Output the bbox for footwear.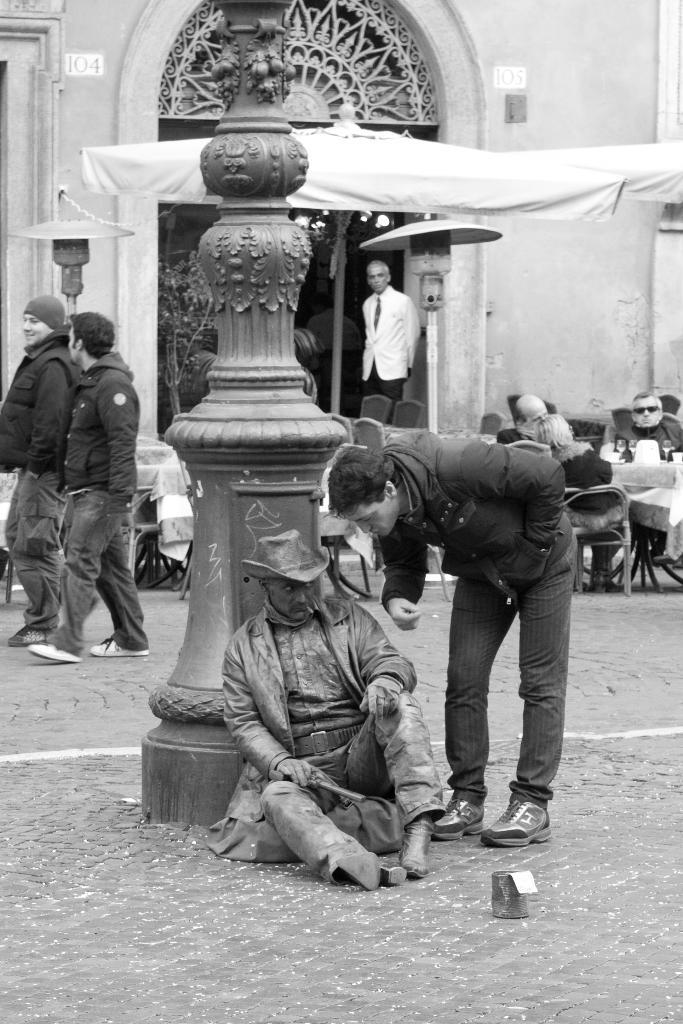
bbox=[2, 620, 54, 649].
